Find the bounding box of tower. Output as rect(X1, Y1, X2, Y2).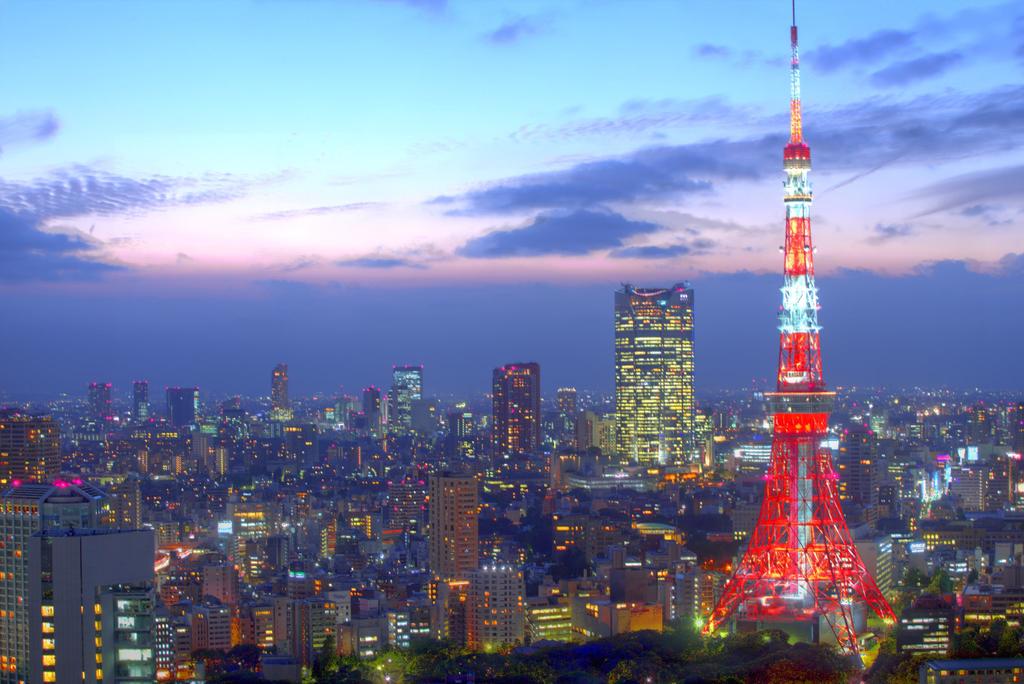
rect(46, 514, 168, 683).
